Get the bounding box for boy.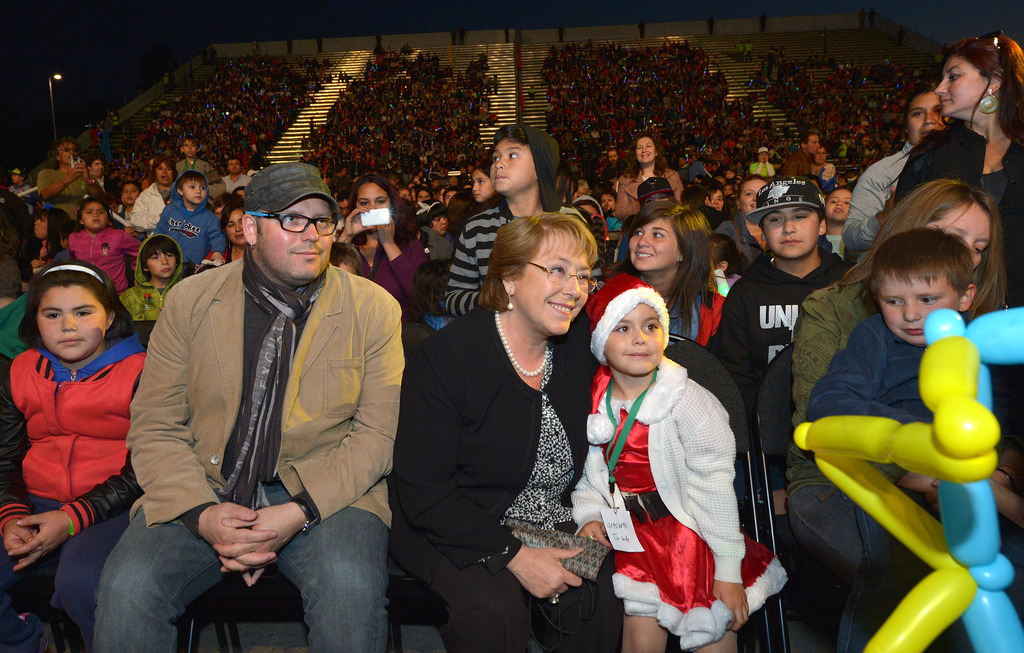
601, 187, 619, 233.
